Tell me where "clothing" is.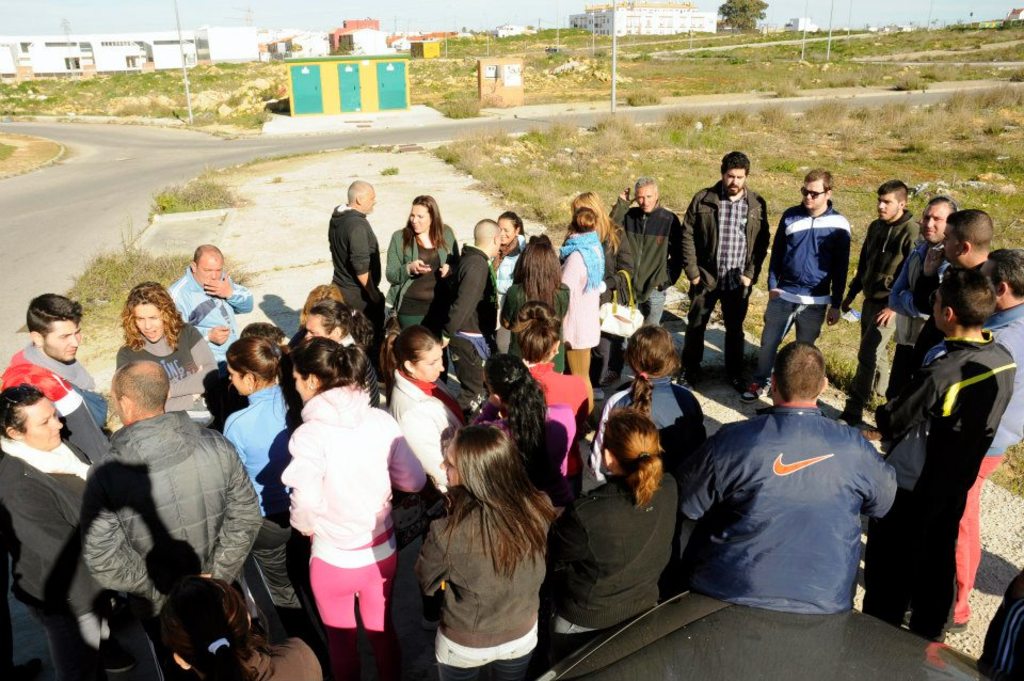
"clothing" is at Rect(687, 401, 913, 631).
